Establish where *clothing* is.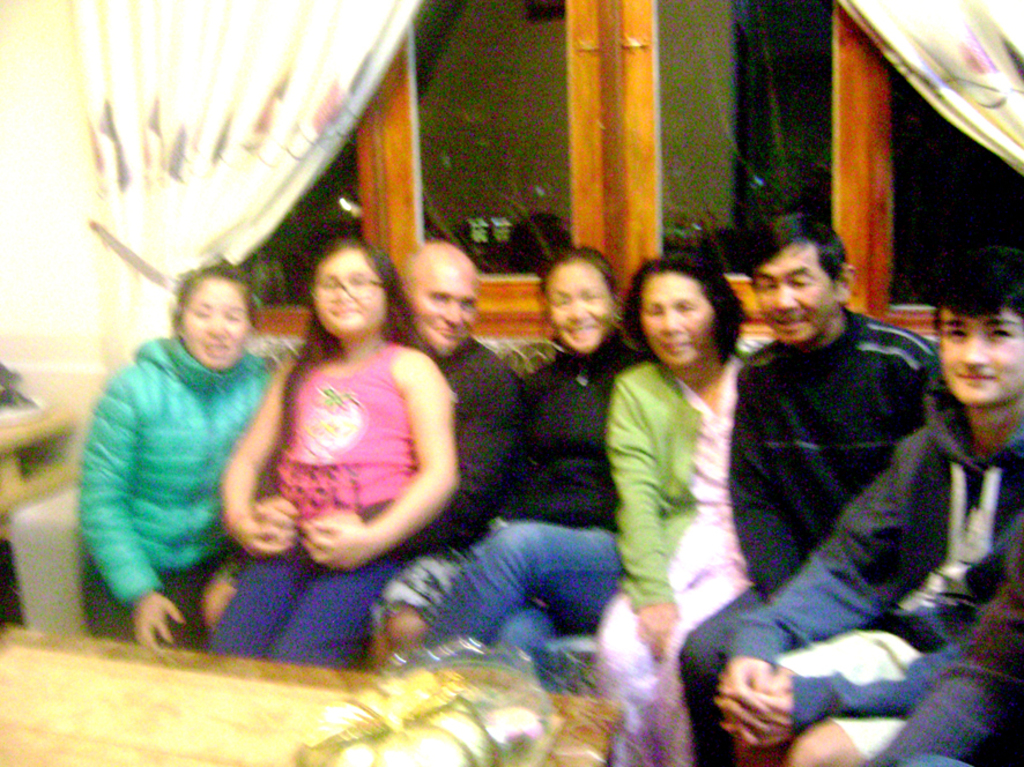
Established at select_region(76, 290, 275, 650).
